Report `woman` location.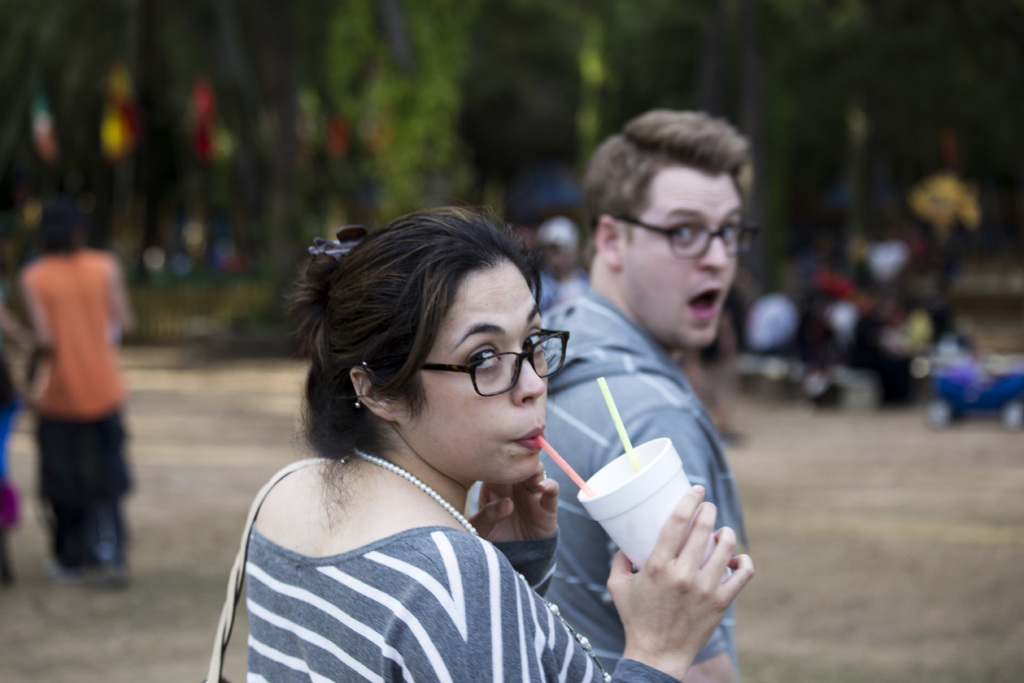
Report: detection(238, 193, 771, 682).
